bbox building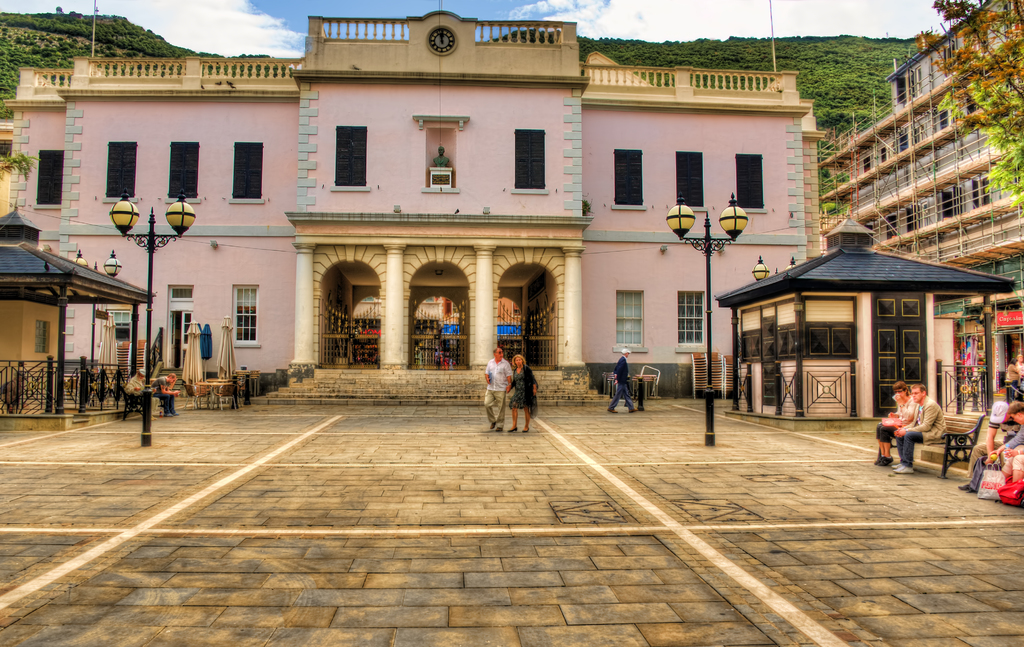
pyautogui.locateOnScreen(0, 120, 12, 216)
